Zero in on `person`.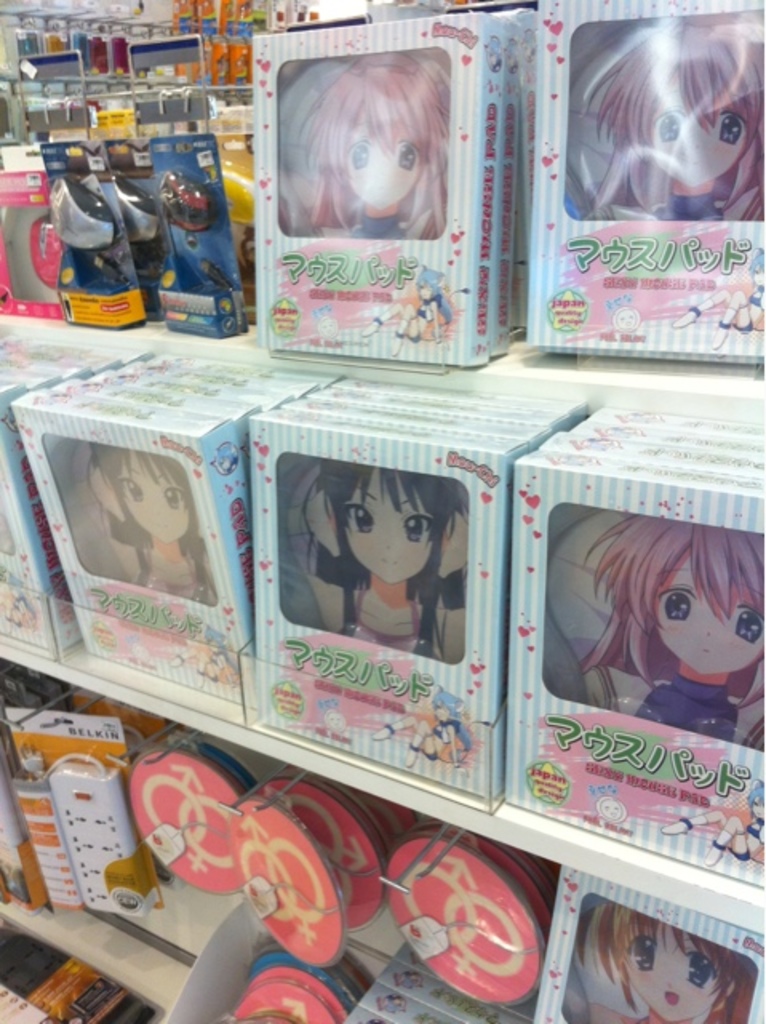
Zeroed in: <region>584, 517, 764, 734</region>.
